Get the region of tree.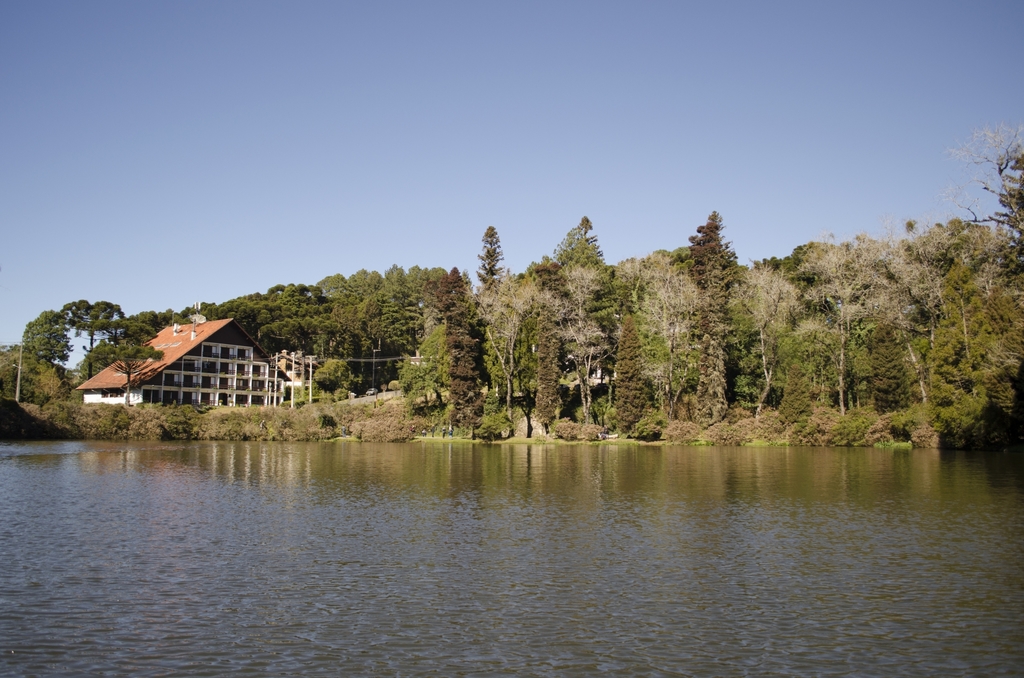
{"left": 461, "top": 277, "right": 551, "bottom": 437}.
